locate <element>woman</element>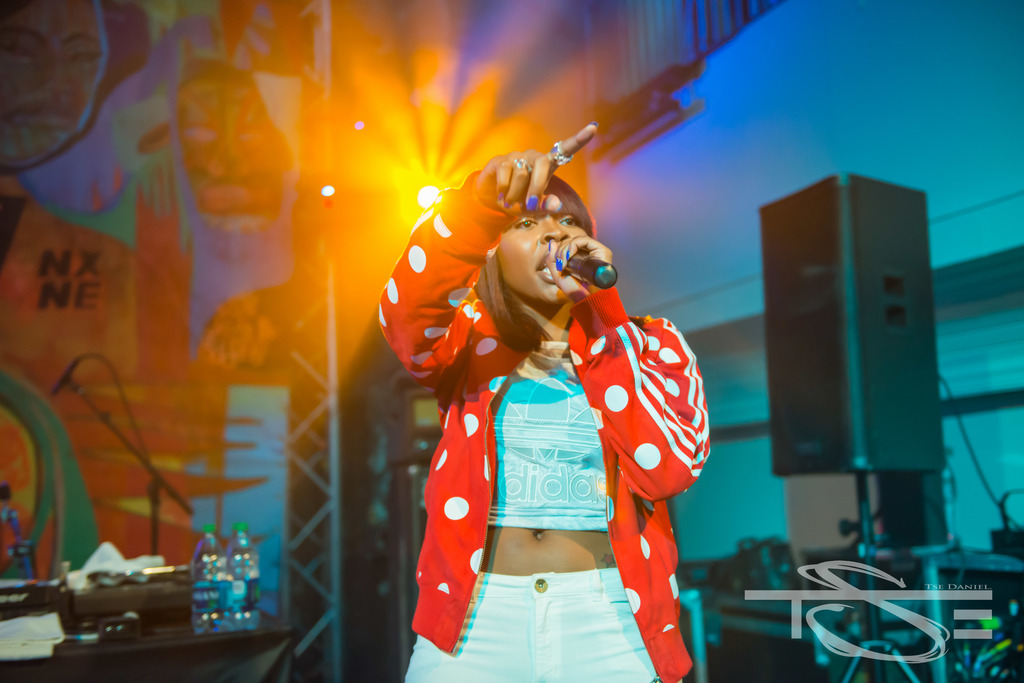
<region>381, 86, 740, 682</region>
